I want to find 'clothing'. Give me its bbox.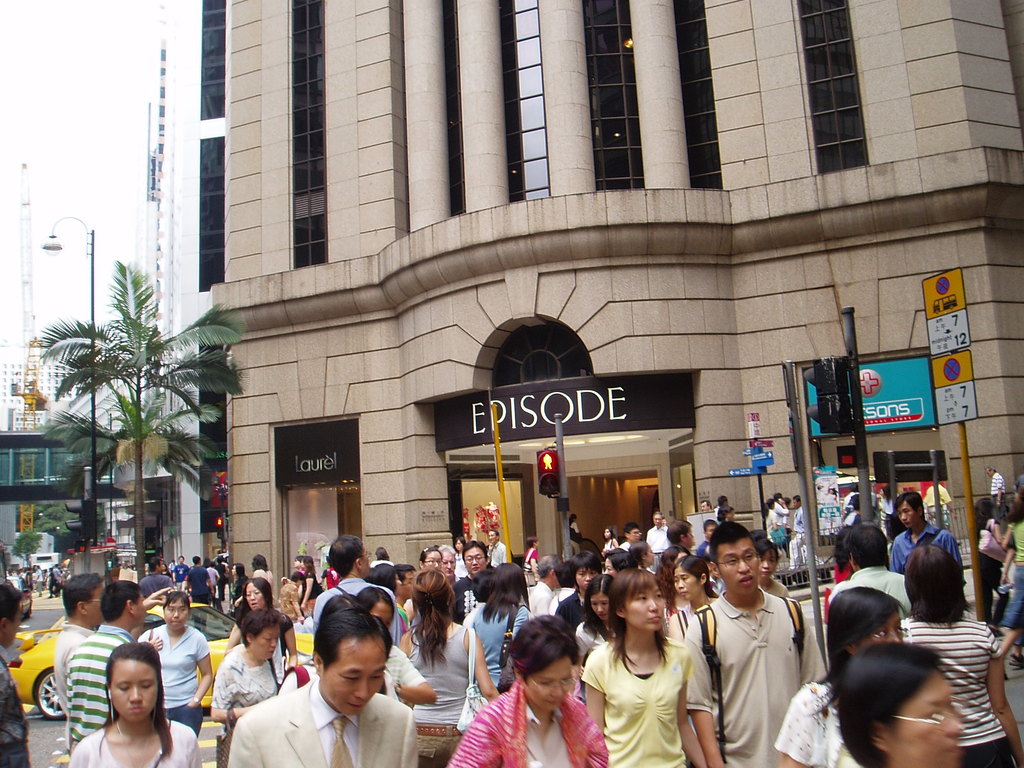
left=890, top=521, right=967, bottom=588.
